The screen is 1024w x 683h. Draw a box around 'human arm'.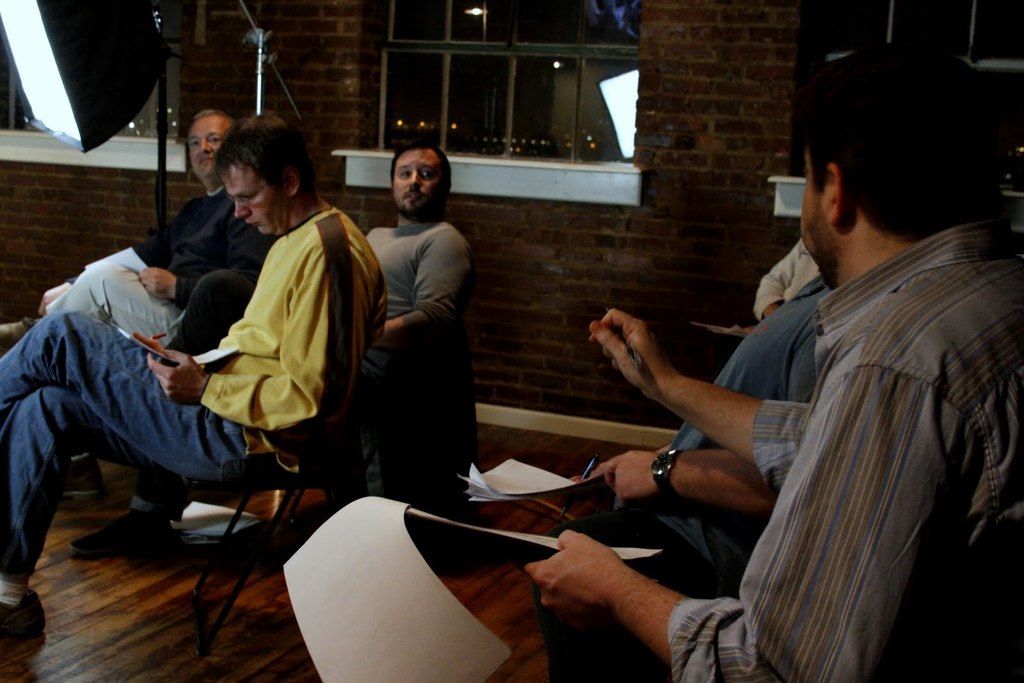
<box>590,444,766,511</box>.
